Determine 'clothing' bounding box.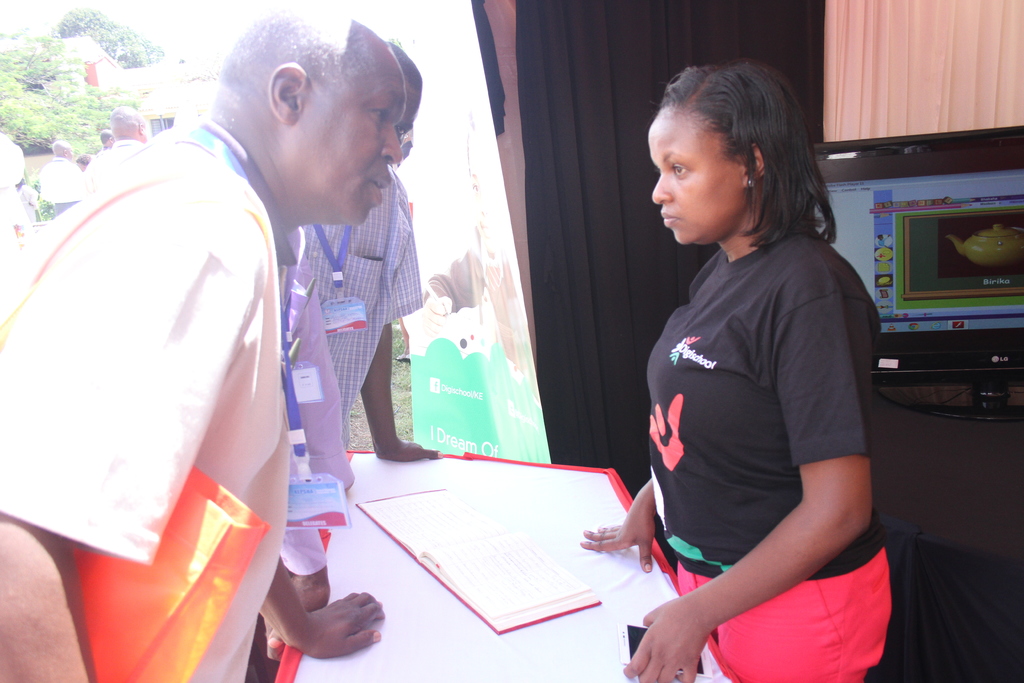
Determined: x1=287 y1=163 x2=428 y2=447.
